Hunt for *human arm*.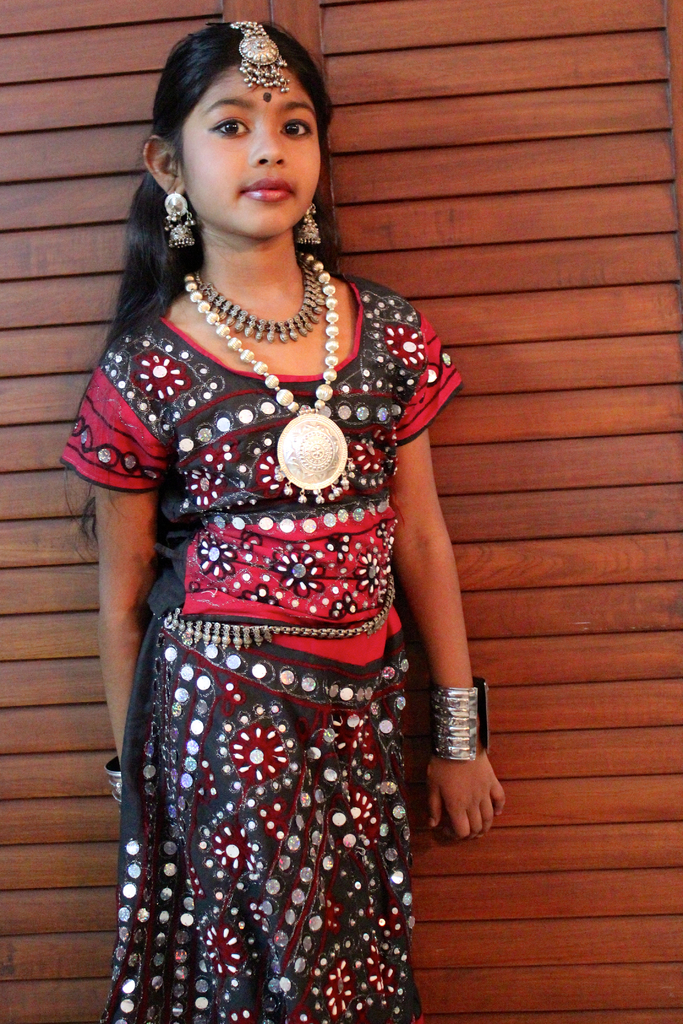
Hunted down at bbox=(400, 428, 489, 737).
